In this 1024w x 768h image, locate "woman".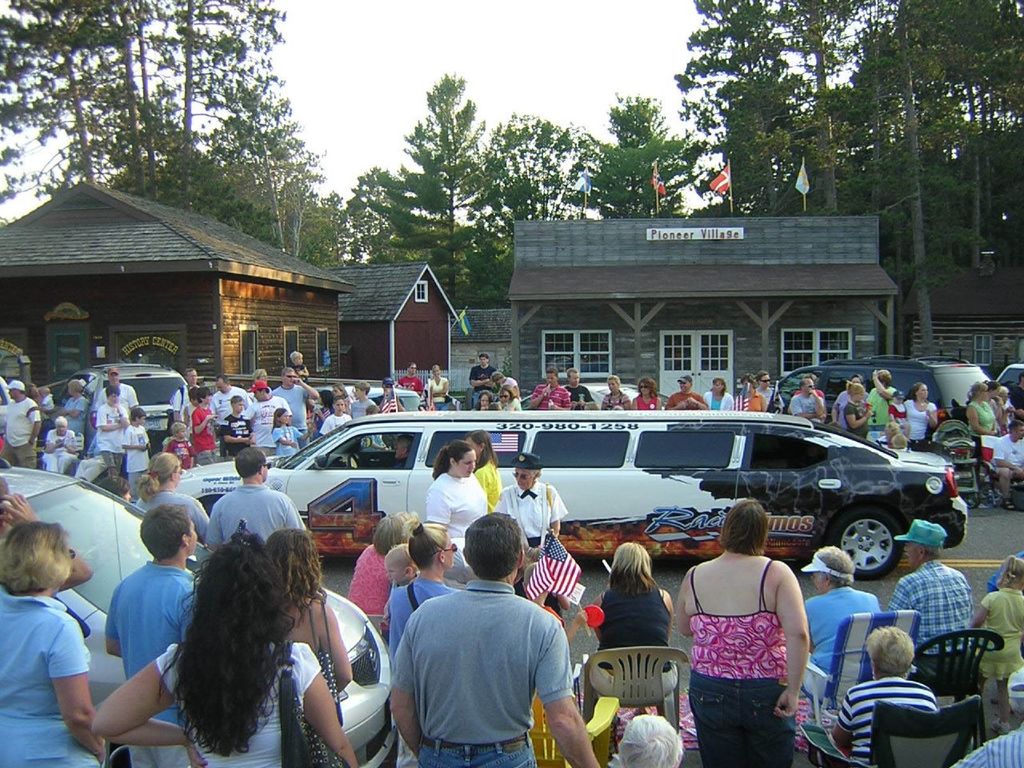
Bounding box: select_region(92, 536, 358, 767).
